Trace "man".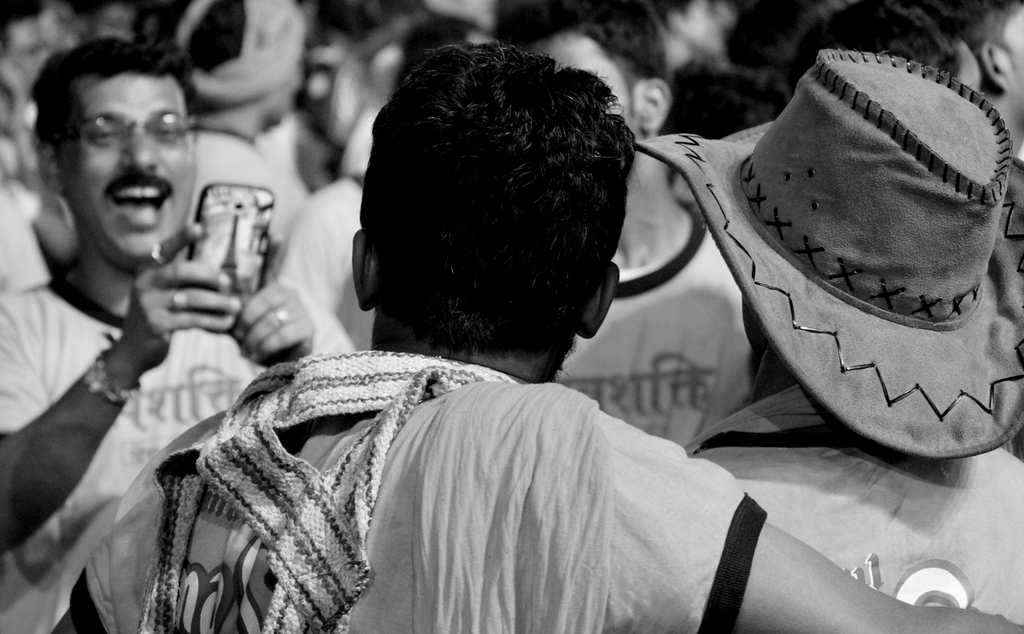
Traced to detection(628, 48, 1023, 633).
